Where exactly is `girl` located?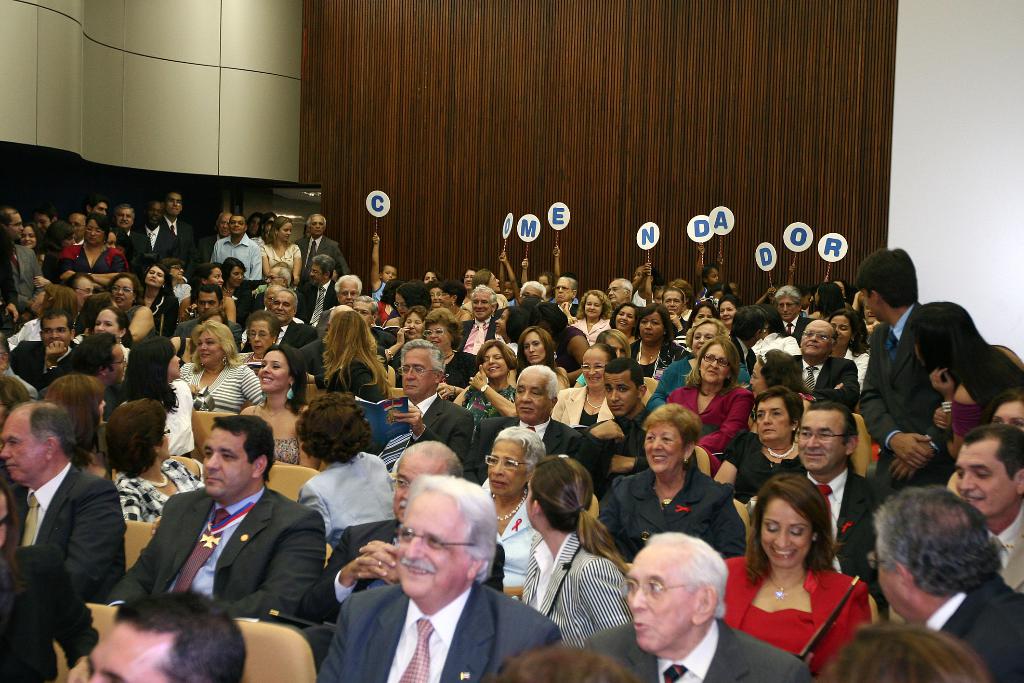
Its bounding box is (x1=38, y1=222, x2=75, y2=270).
